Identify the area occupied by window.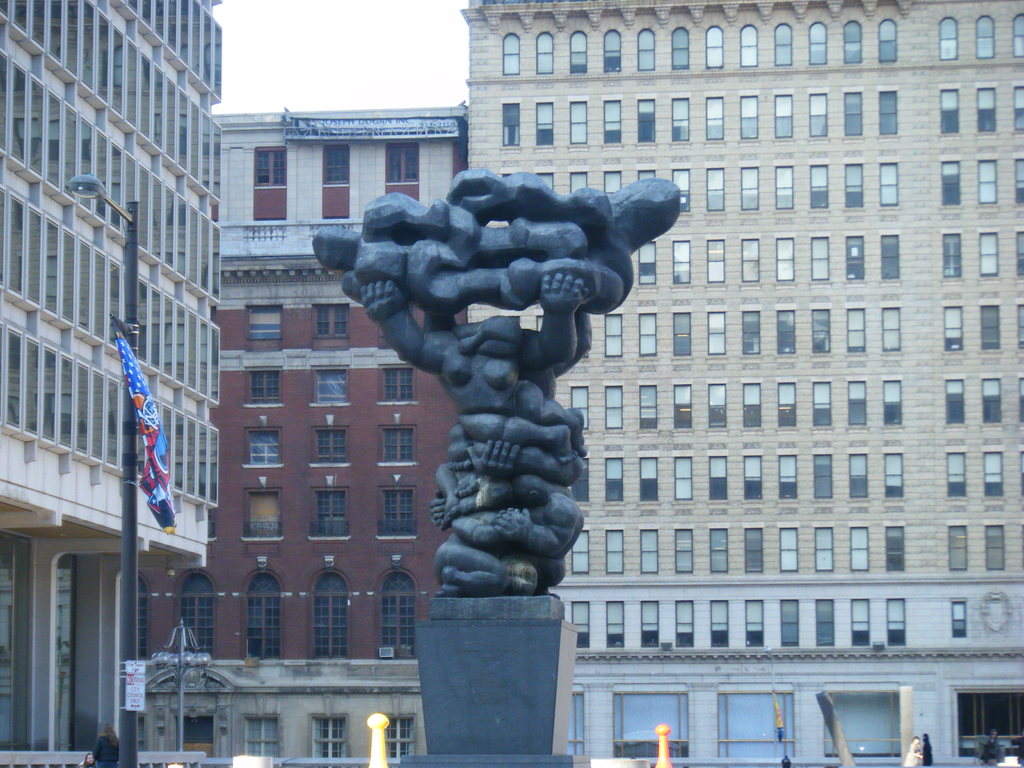
Area: bbox(567, 28, 592, 75).
